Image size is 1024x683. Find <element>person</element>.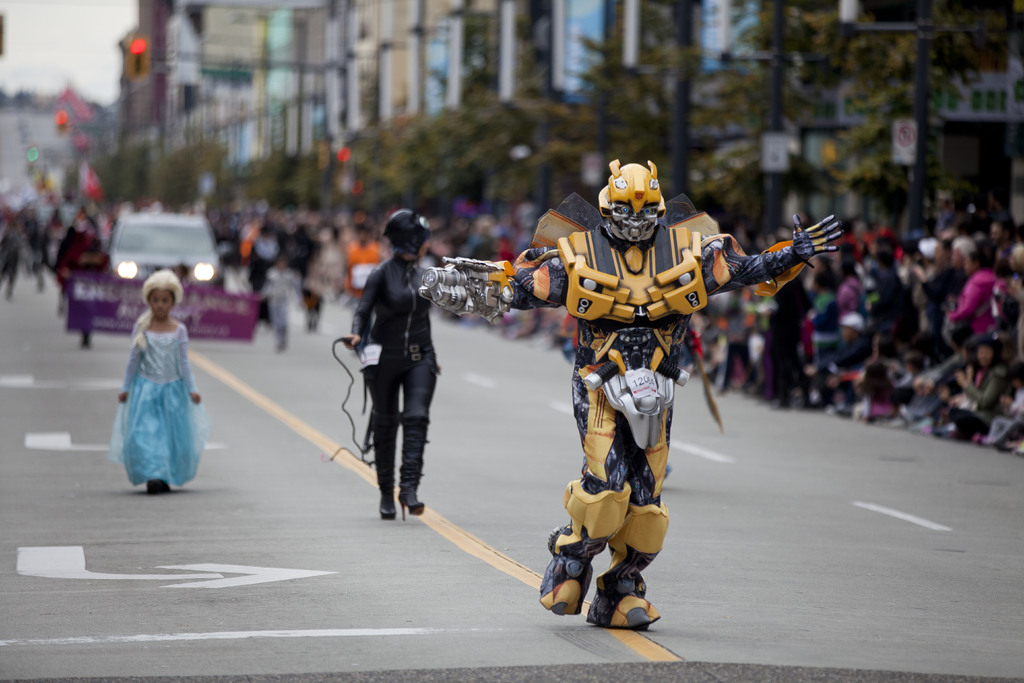
{"x1": 341, "y1": 208, "x2": 444, "y2": 545}.
